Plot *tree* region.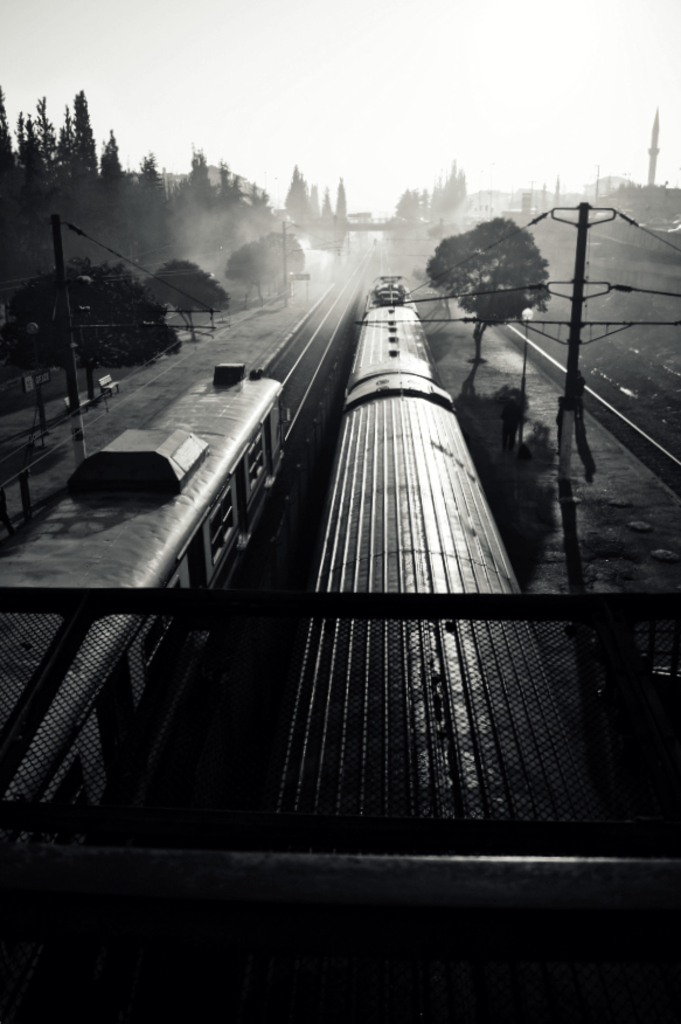
Plotted at 0,247,183,411.
